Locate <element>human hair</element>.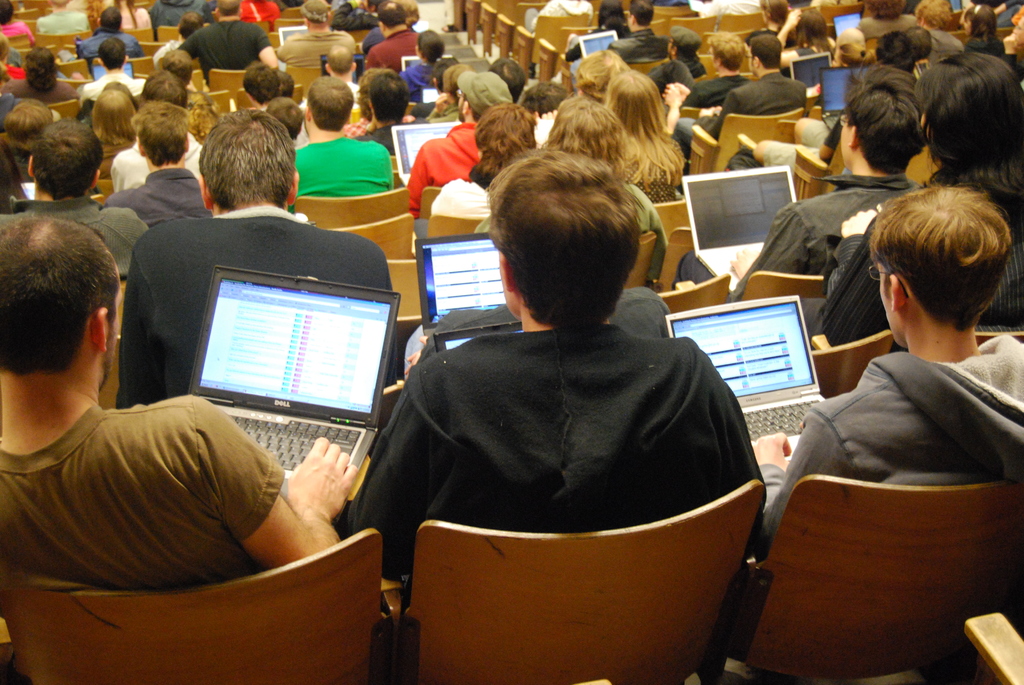
Bounding box: {"x1": 368, "y1": 67, "x2": 410, "y2": 125}.
